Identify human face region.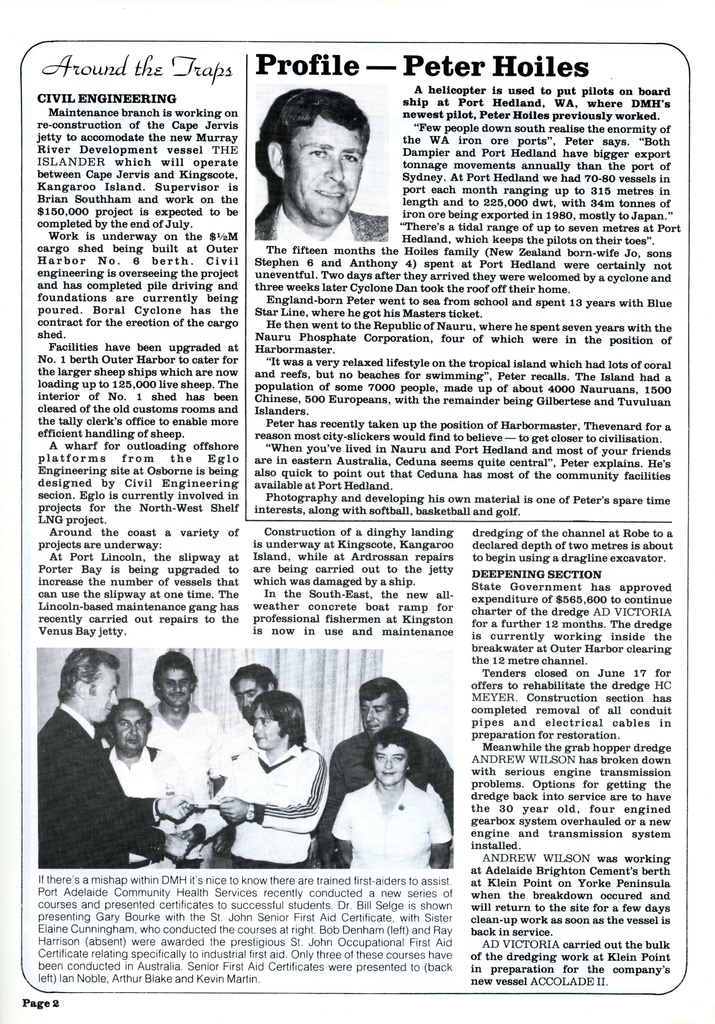
Region: Rect(113, 712, 154, 757).
